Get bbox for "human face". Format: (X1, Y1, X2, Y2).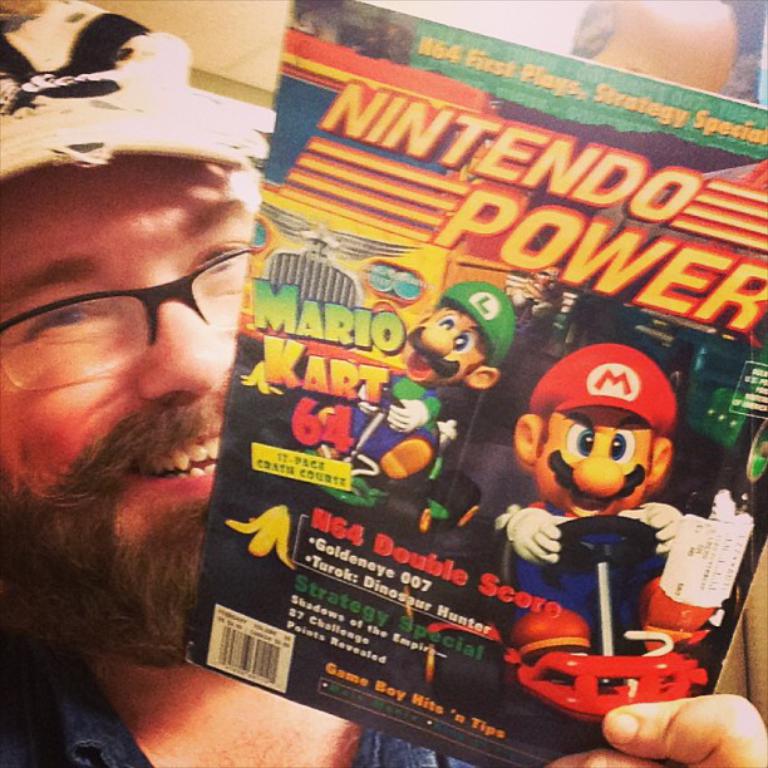
(530, 413, 643, 527).
